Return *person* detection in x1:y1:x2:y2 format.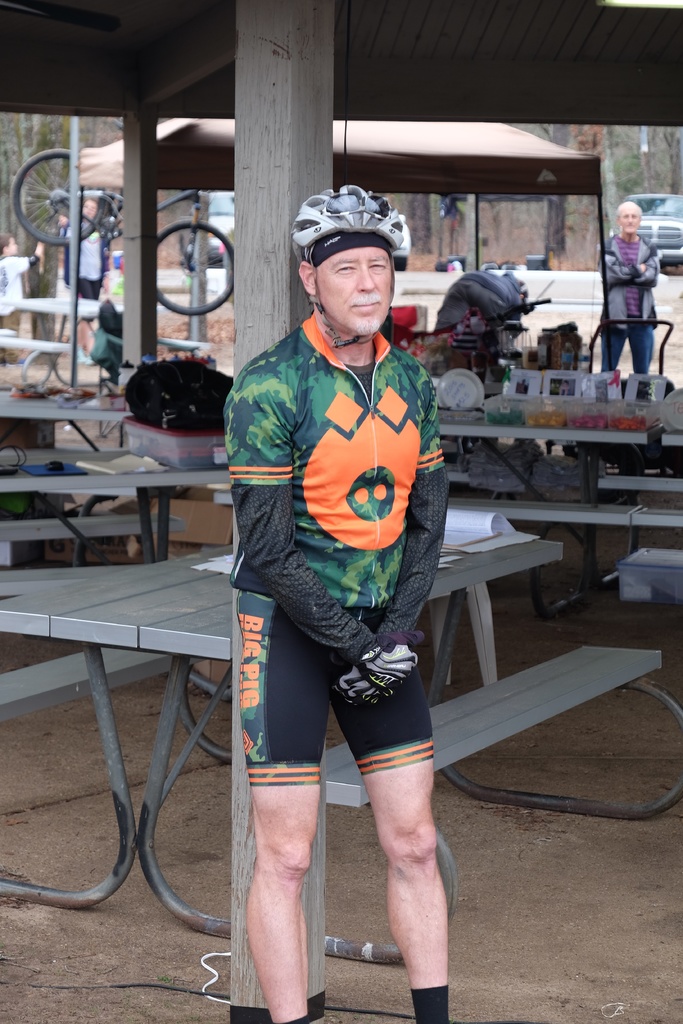
225:183:448:1023.
